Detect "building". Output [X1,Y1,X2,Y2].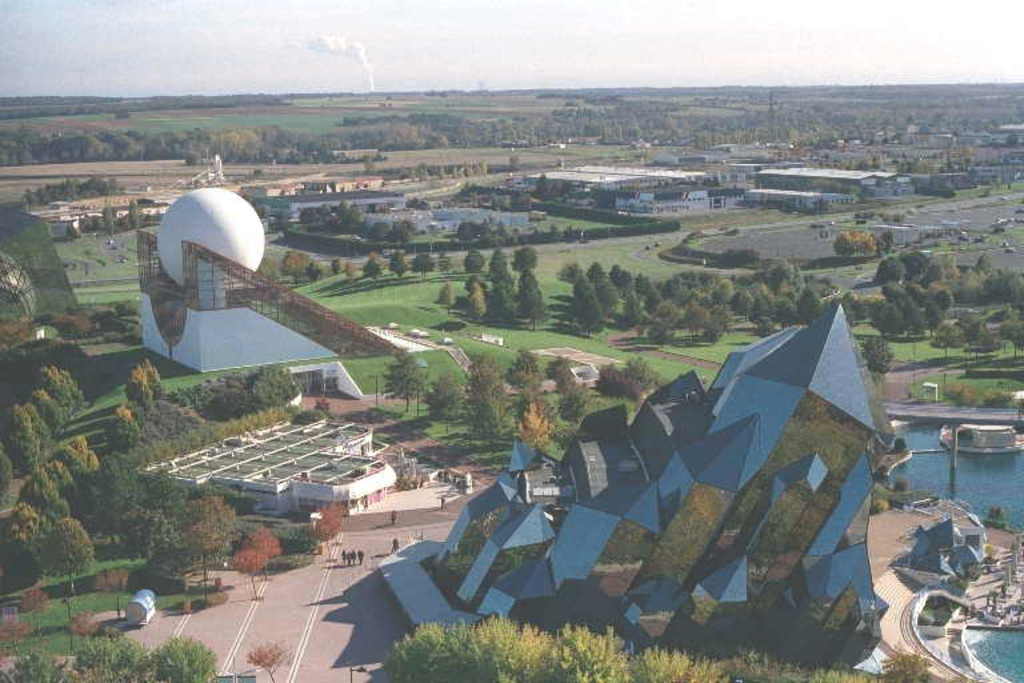
[441,307,887,672].
